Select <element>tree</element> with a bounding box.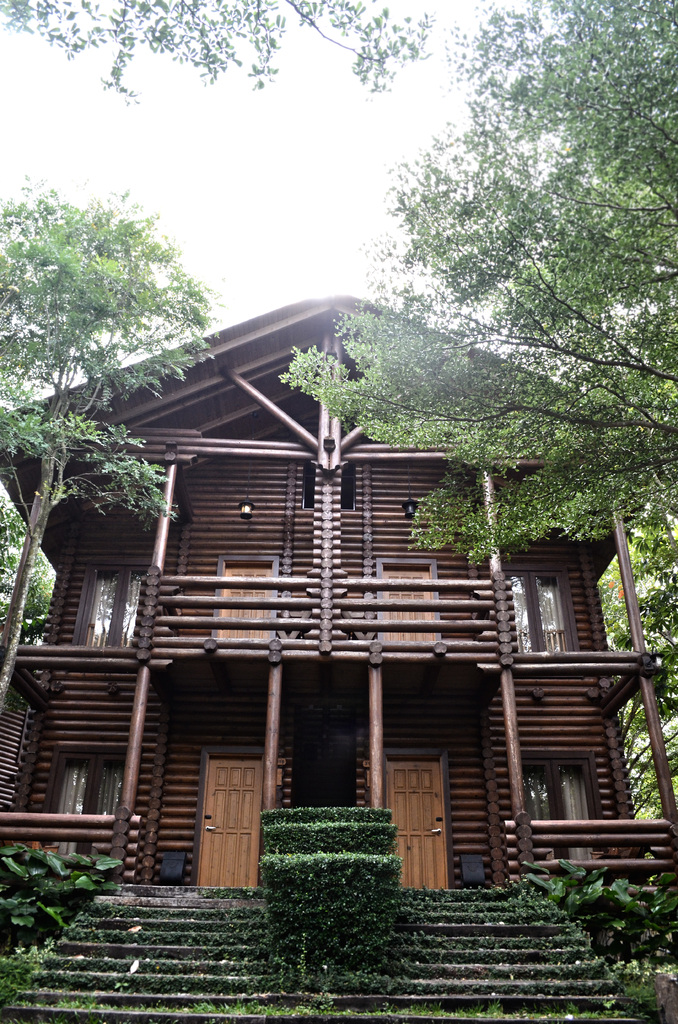
locate(3, 0, 468, 106).
